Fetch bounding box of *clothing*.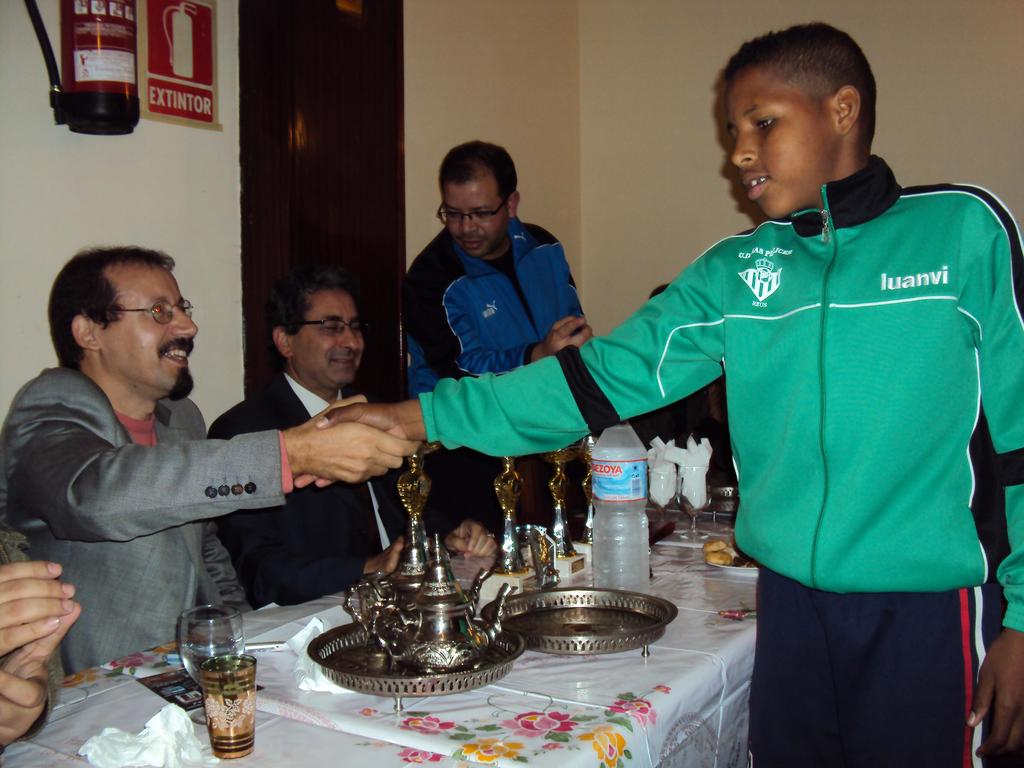
Bbox: Rect(414, 149, 1023, 765).
